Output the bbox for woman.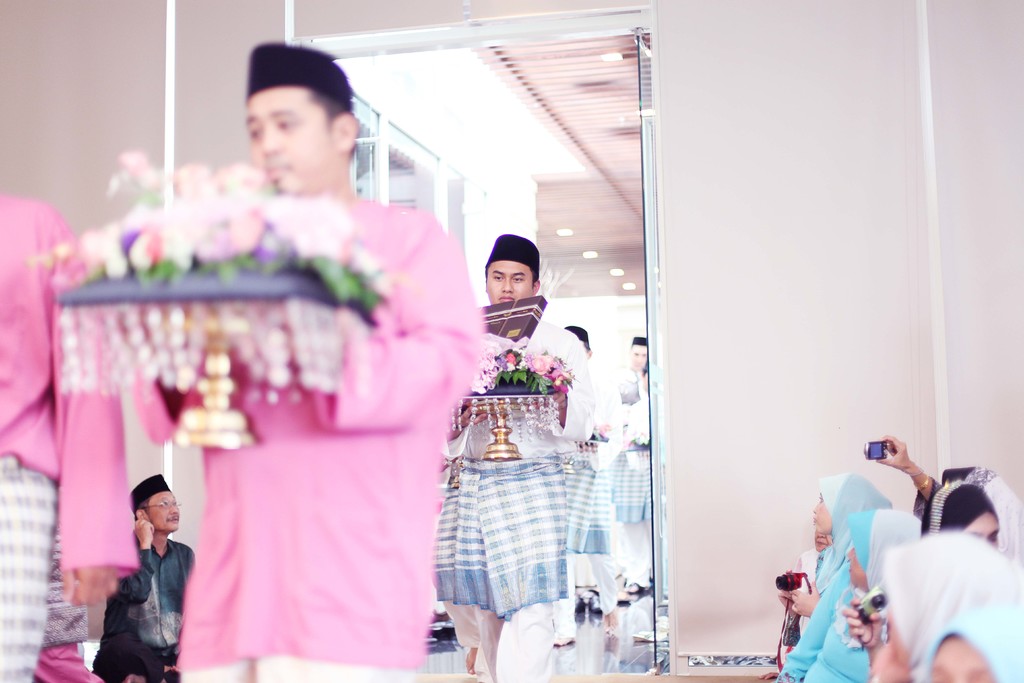
x1=920 y1=480 x2=1005 y2=552.
